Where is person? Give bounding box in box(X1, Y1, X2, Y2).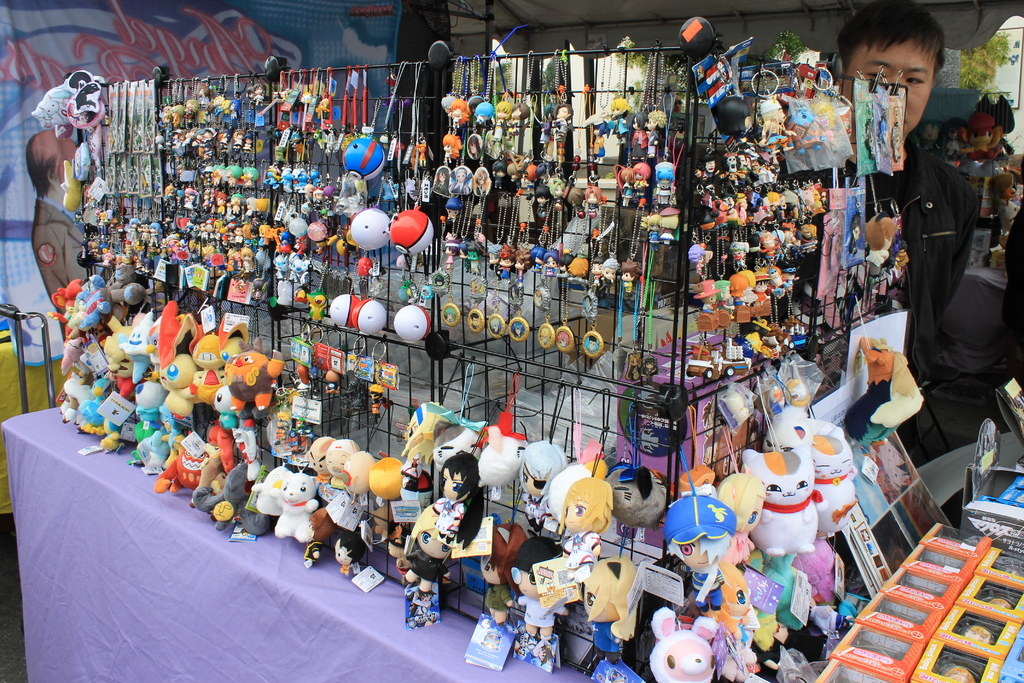
box(508, 164, 518, 192).
